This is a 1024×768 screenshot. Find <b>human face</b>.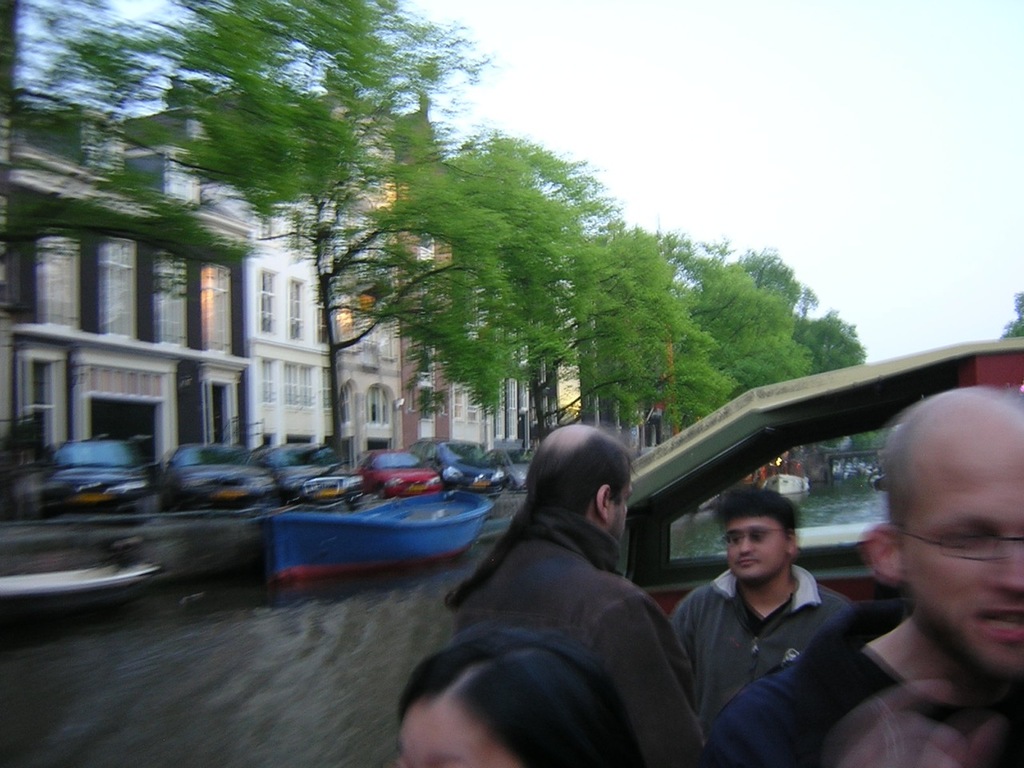
Bounding box: (726, 518, 787, 582).
